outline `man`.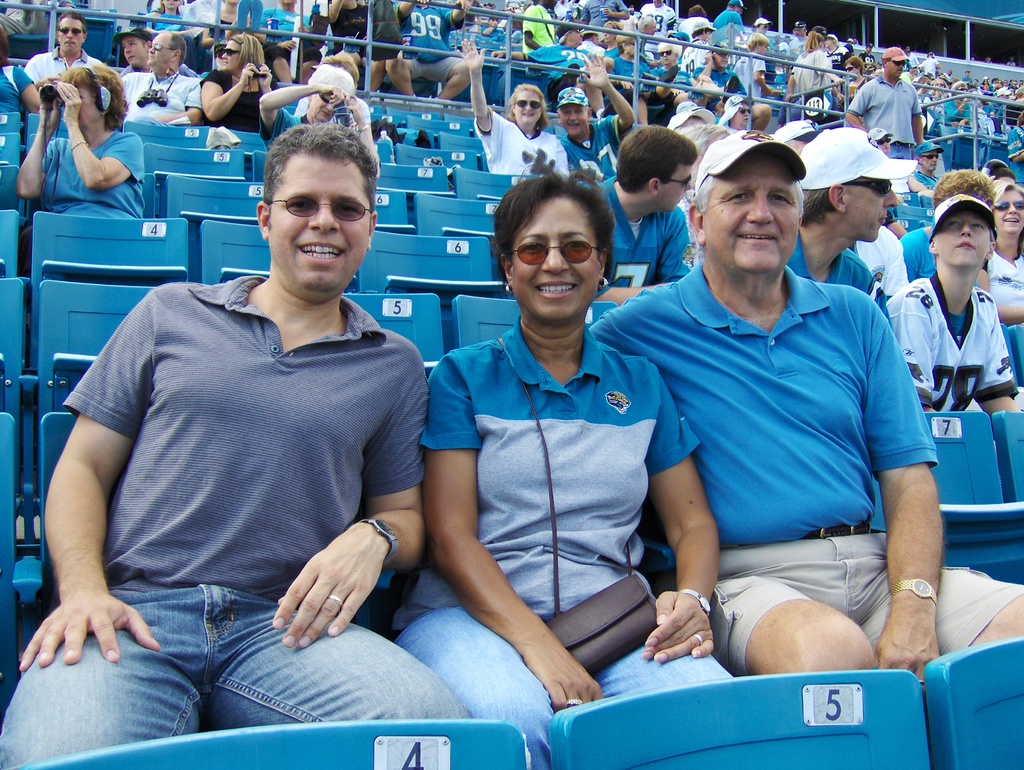
Outline: l=867, t=128, r=895, b=157.
